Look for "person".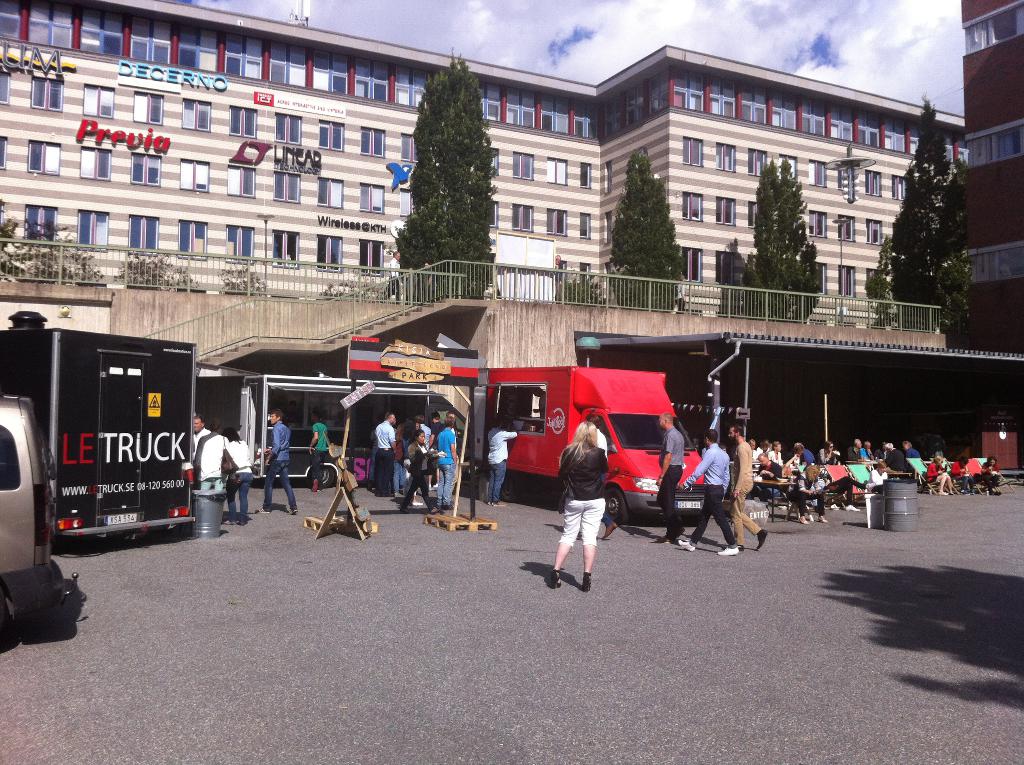
Found: [193,419,225,492].
